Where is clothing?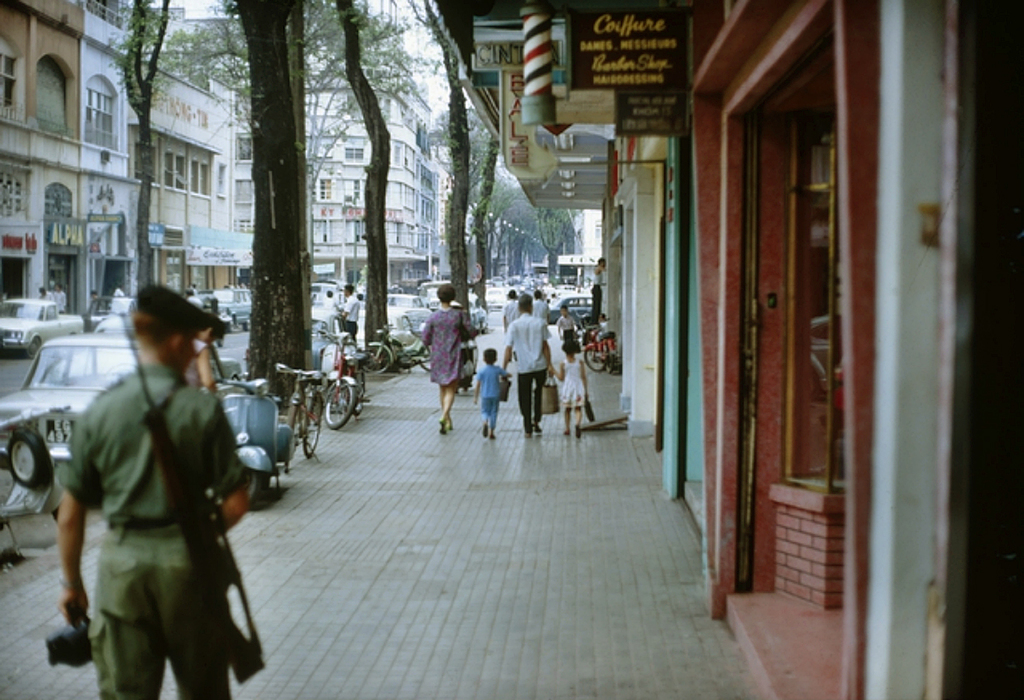
(416, 302, 477, 392).
